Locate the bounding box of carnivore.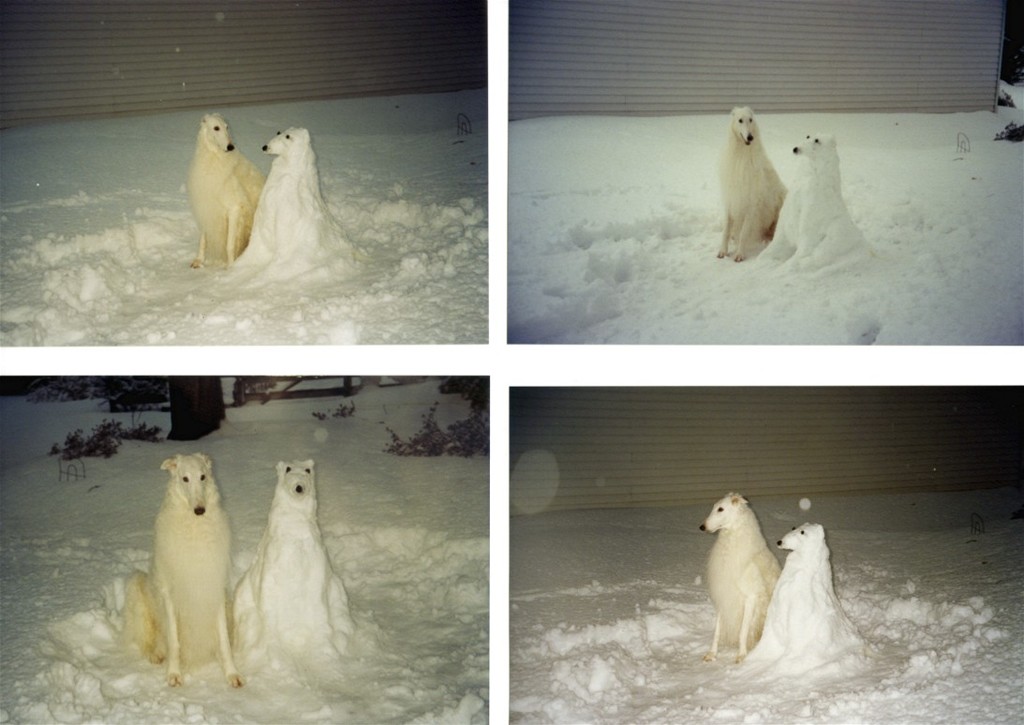
Bounding box: bbox=(712, 105, 804, 266).
